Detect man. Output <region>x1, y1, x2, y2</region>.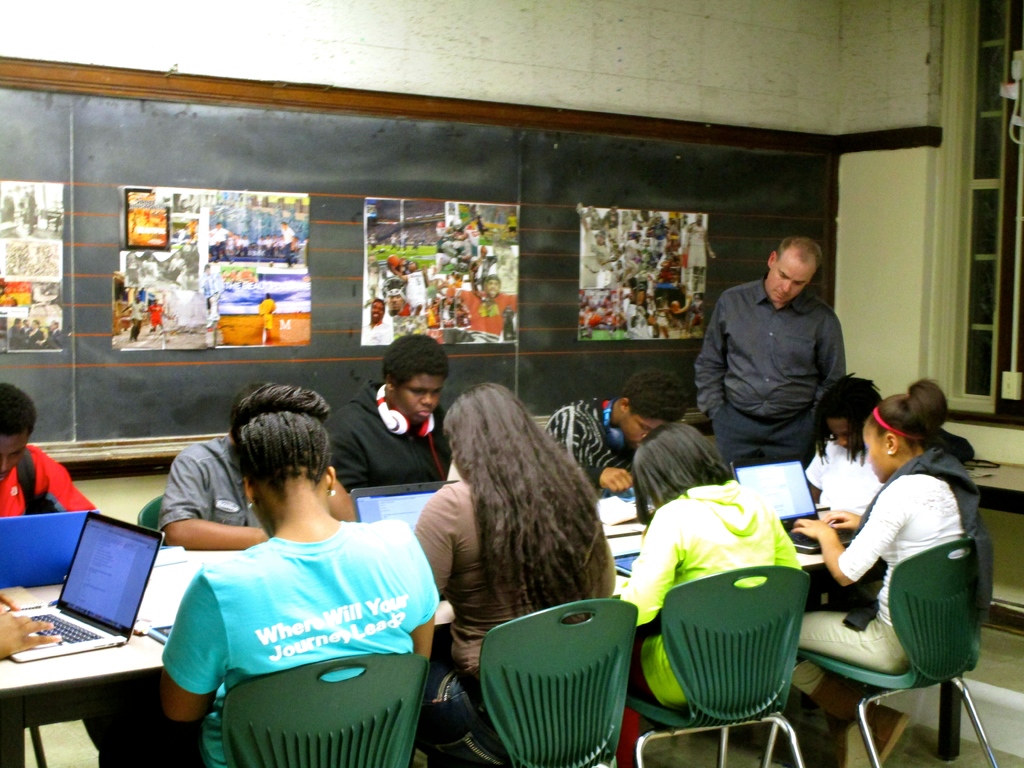
<region>27, 319, 48, 349</region>.
